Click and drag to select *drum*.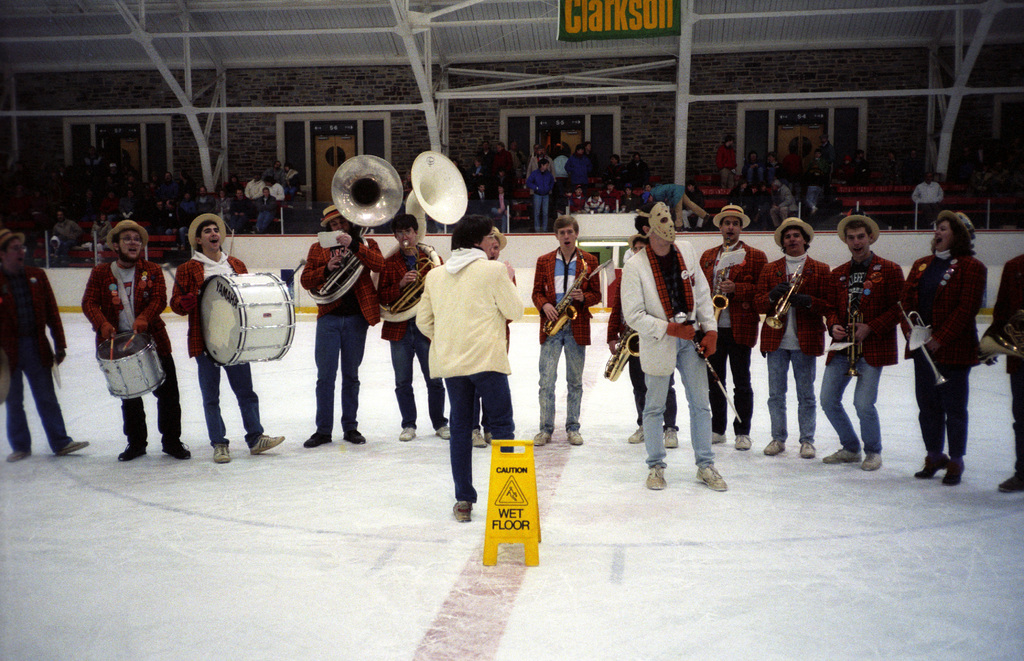
Selection: x1=95, y1=332, x2=165, y2=399.
